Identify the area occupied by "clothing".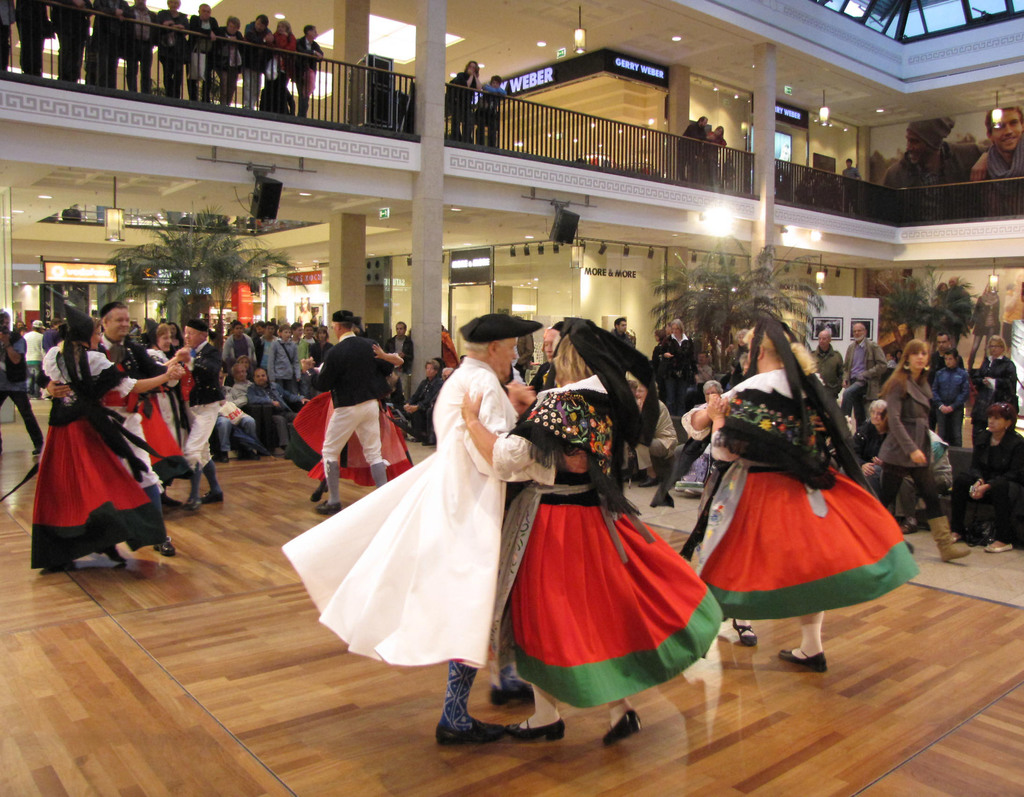
Area: locate(20, 327, 47, 396).
